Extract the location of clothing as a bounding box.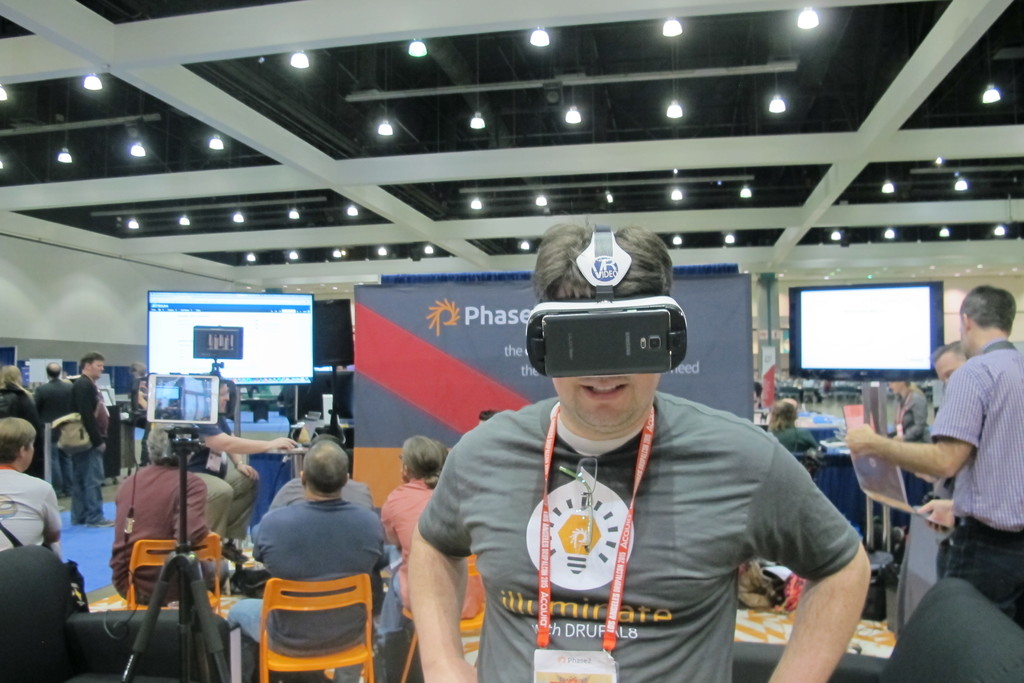
bbox=[0, 384, 36, 461].
